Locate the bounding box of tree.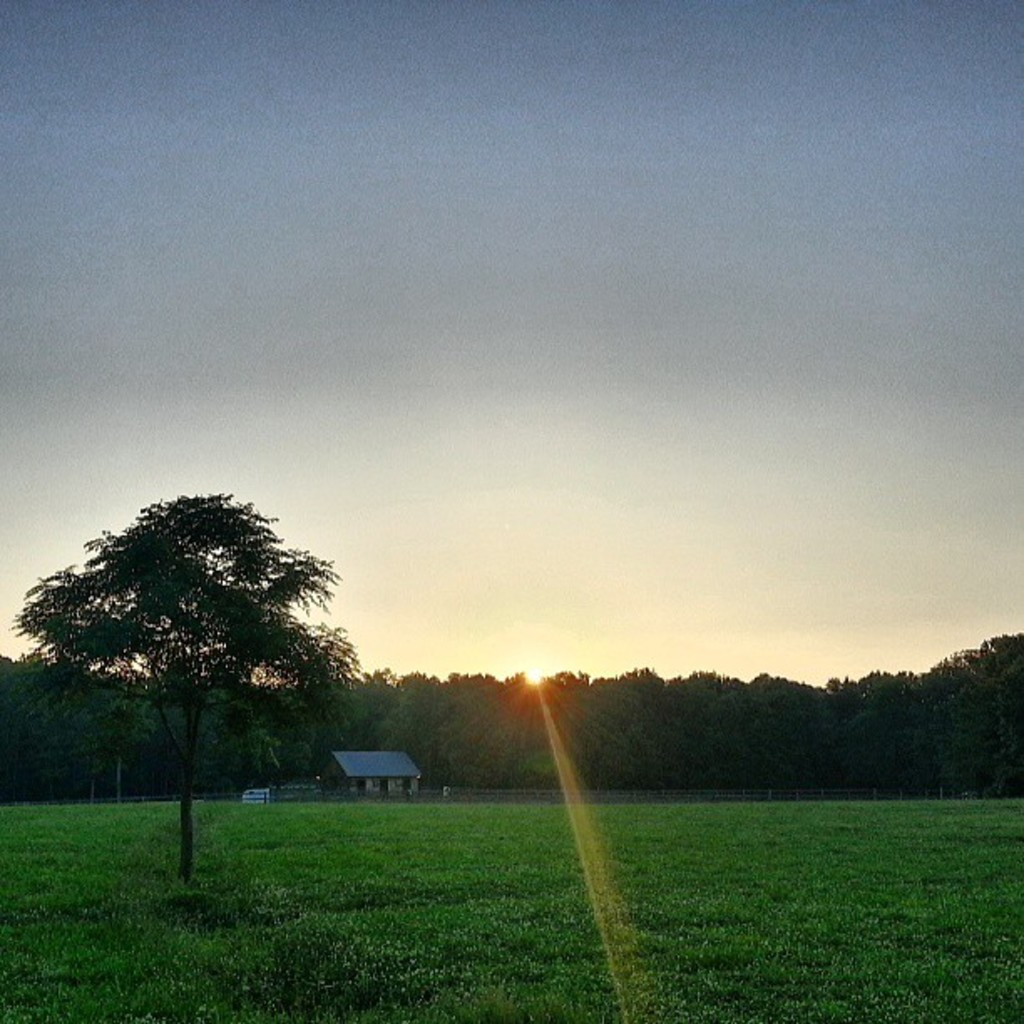
Bounding box: crop(8, 485, 363, 882).
